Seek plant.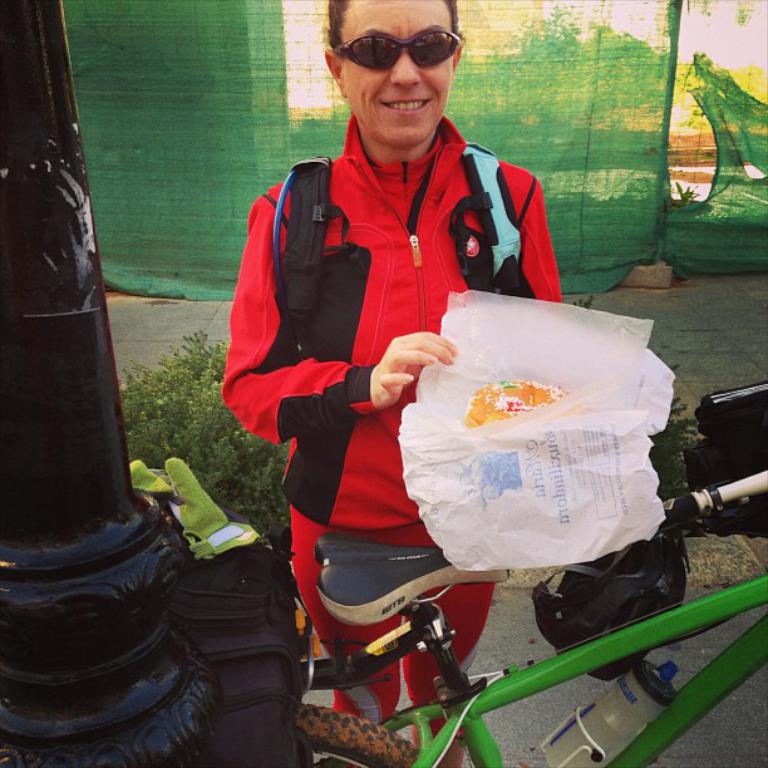
[x1=641, y1=356, x2=718, y2=512].
